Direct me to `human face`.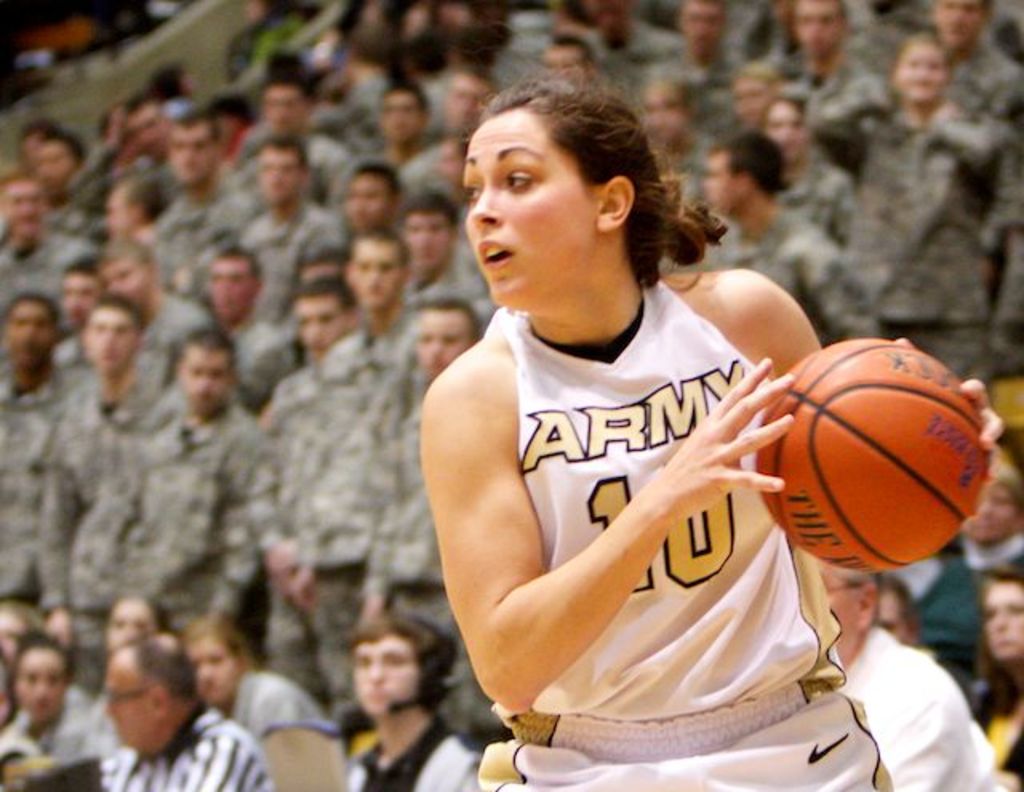
Direction: rect(174, 634, 238, 699).
